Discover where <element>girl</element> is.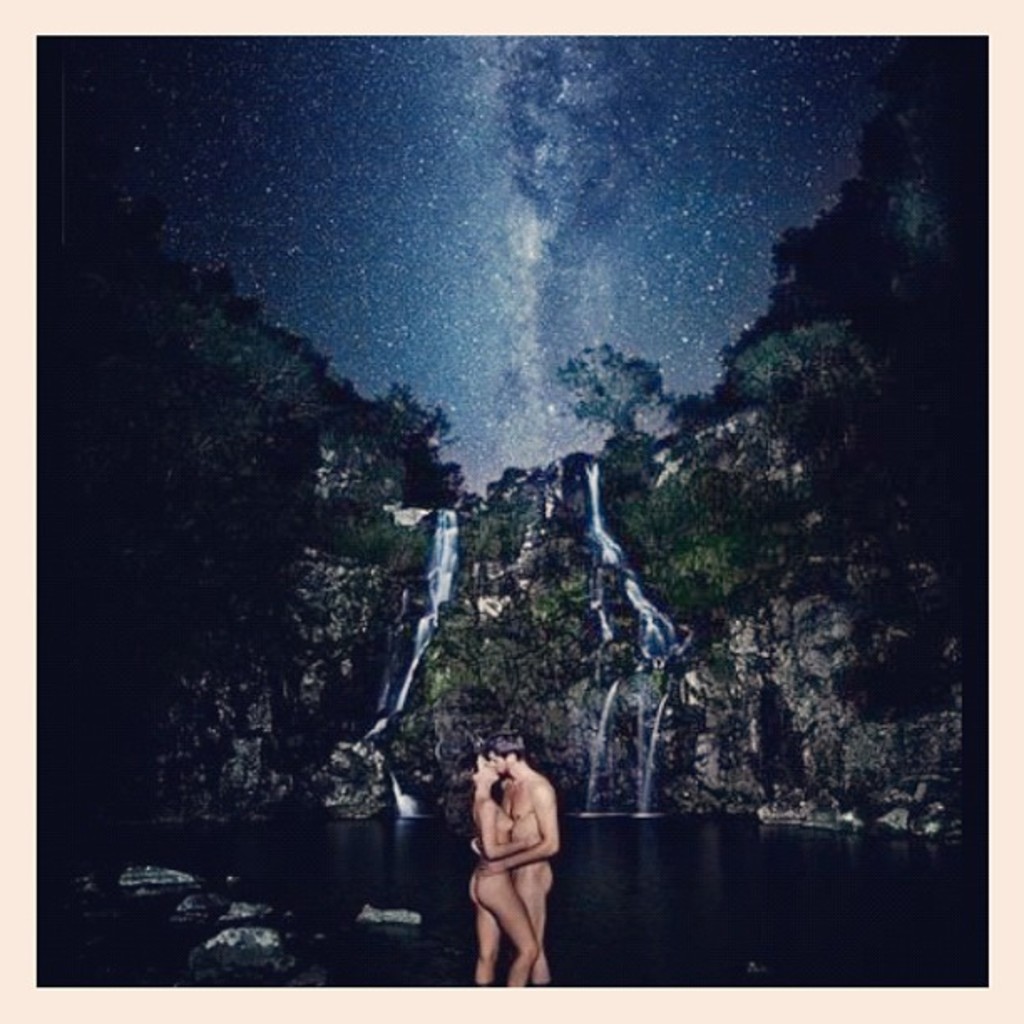
Discovered at (474,750,535,992).
